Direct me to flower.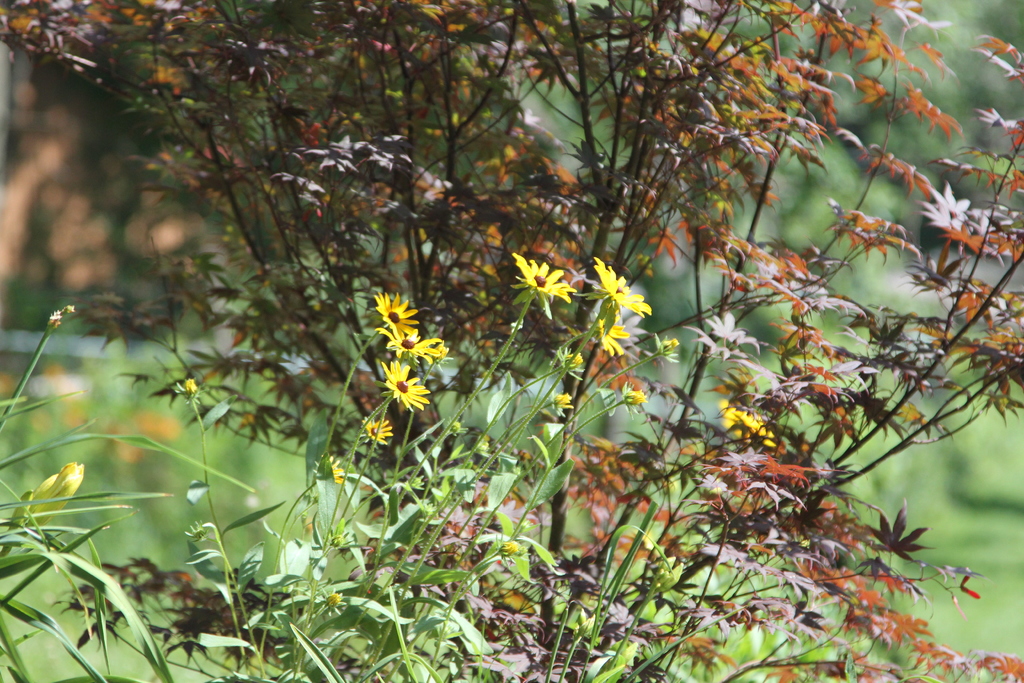
Direction: rect(508, 252, 572, 306).
